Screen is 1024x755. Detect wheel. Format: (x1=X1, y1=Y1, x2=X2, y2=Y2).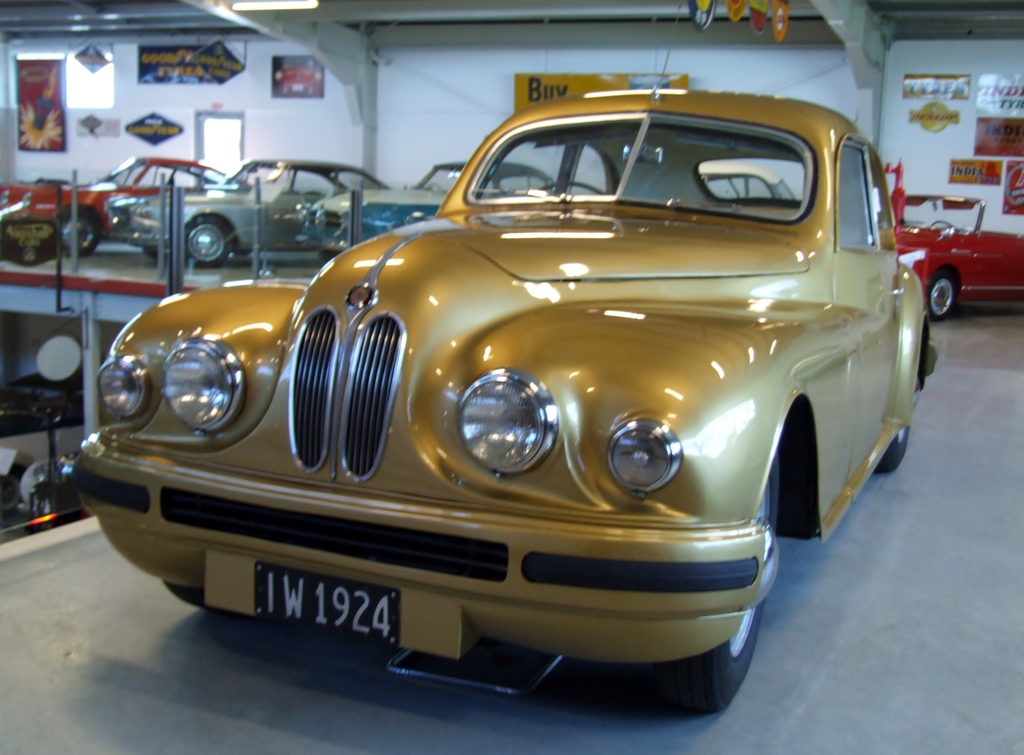
(x1=183, y1=213, x2=232, y2=268).
